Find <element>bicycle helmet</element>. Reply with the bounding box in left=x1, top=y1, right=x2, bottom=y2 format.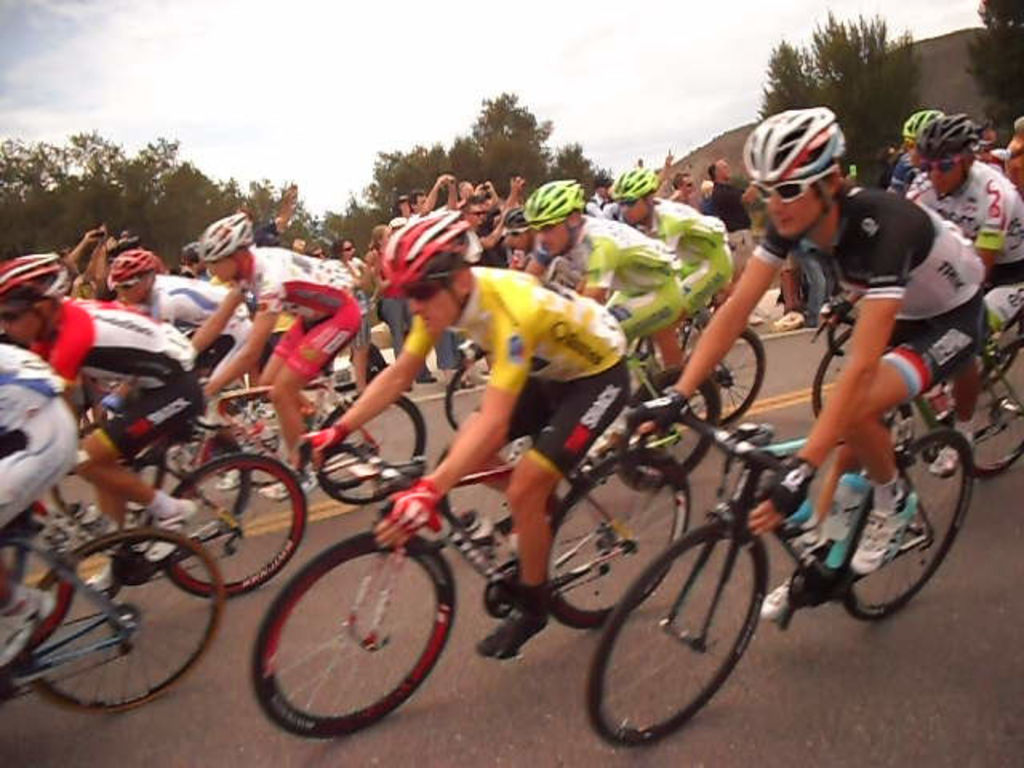
left=902, top=109, right=942, bottom=133.
